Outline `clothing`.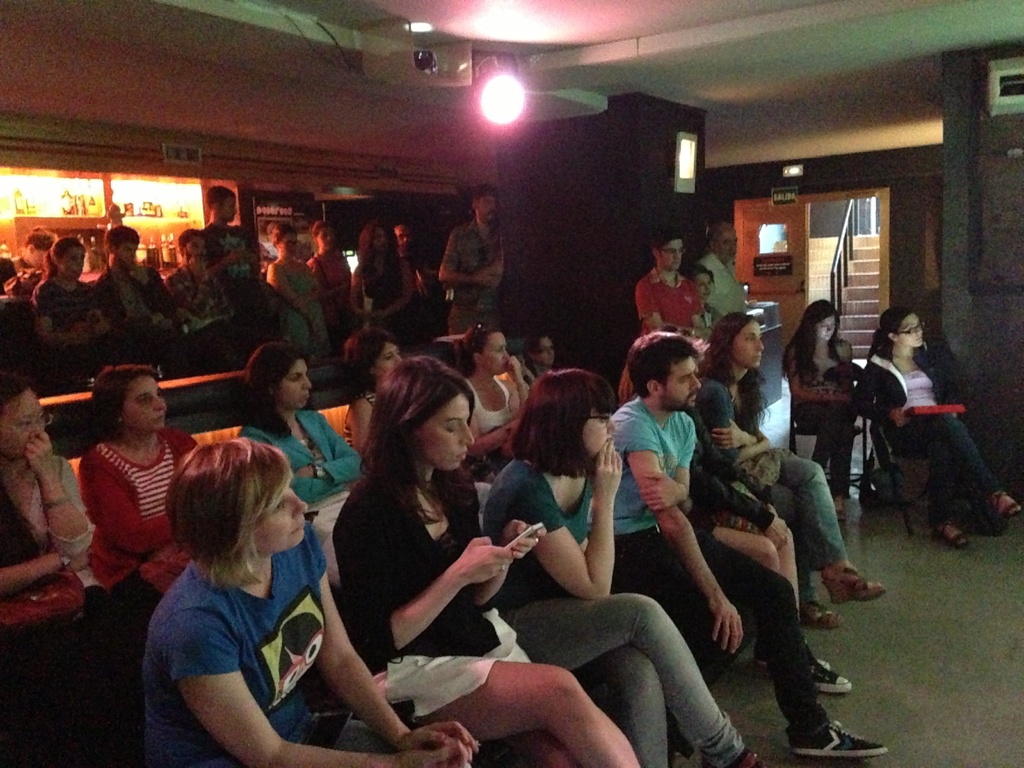
Outline: select_region(797, 340, 854, 471).
